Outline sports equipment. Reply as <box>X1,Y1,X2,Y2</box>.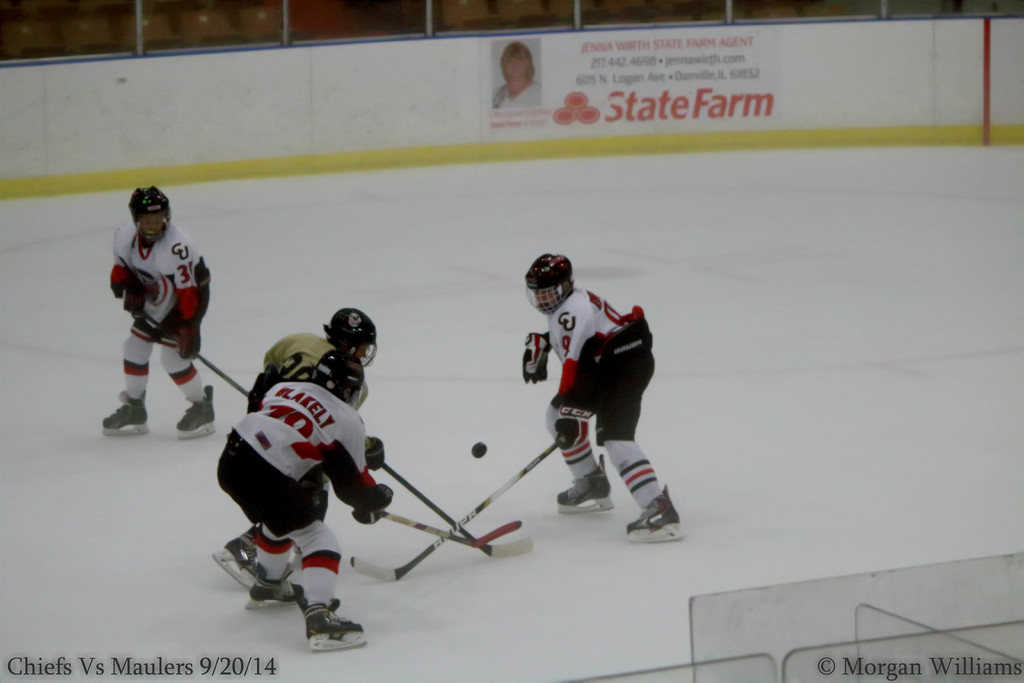
<box>346,433,565,583</box>.
